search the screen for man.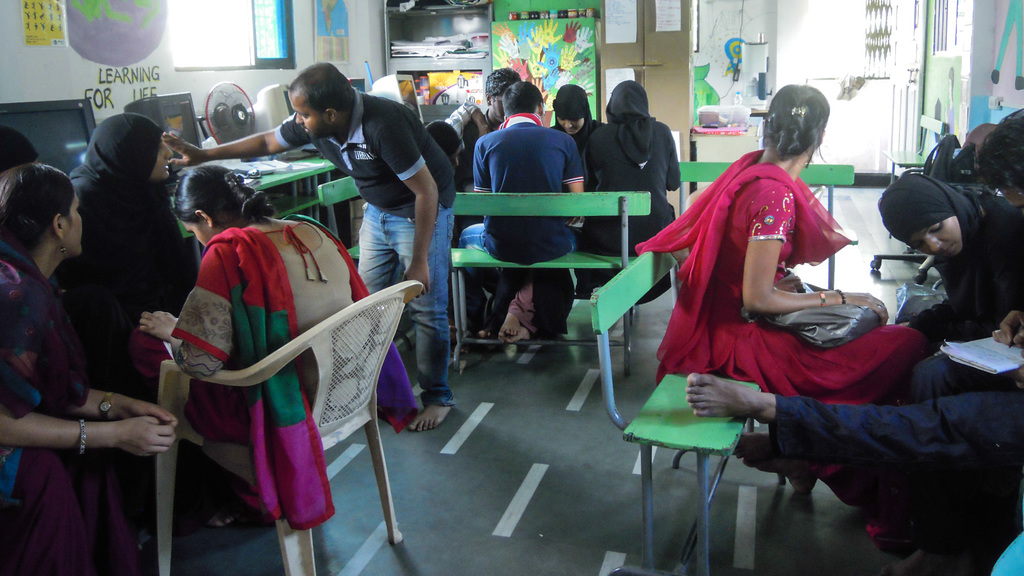
Found at box=[440, 70, 519, 186].
